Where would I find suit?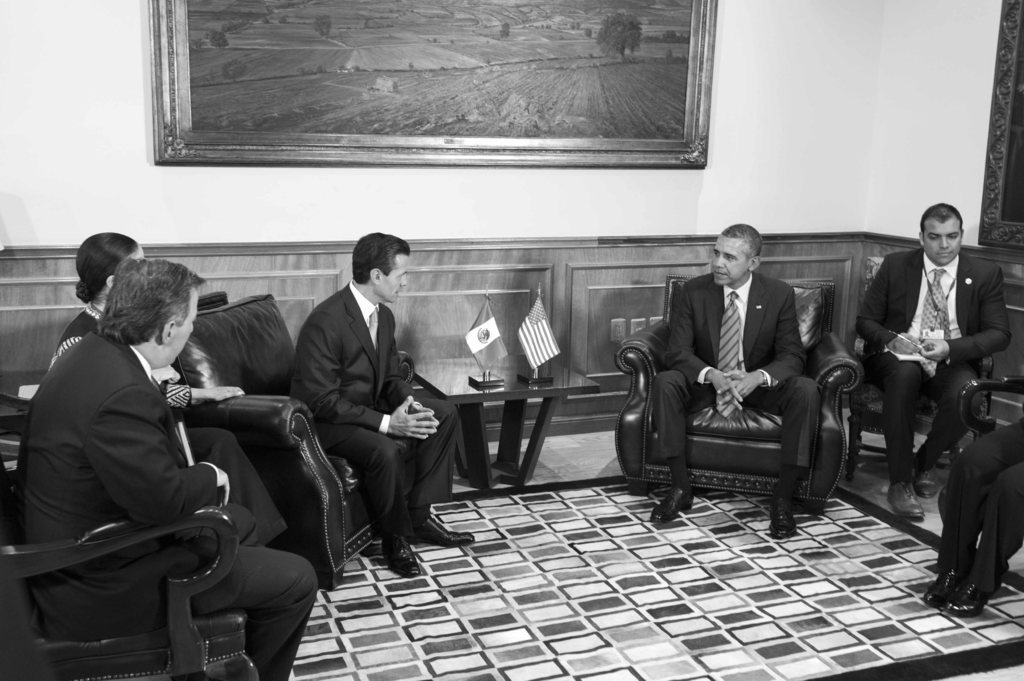
At select_region(939, 413, 1023, 592).
